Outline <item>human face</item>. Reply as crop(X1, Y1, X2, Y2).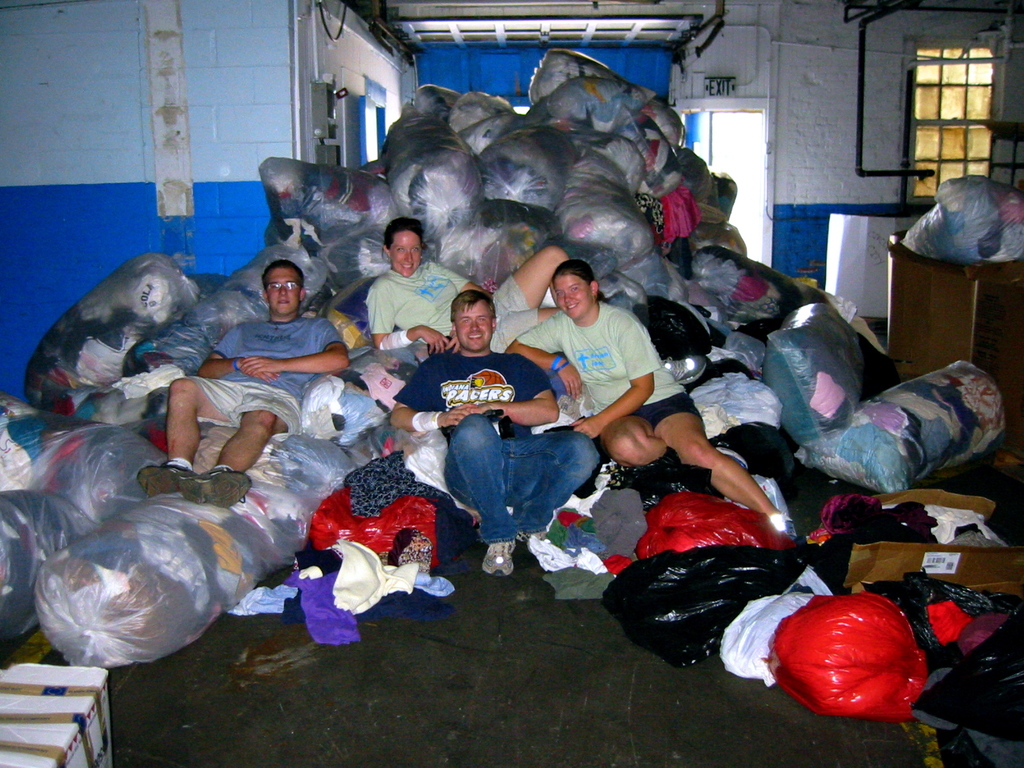
crop(456, 300, 489, 351).
